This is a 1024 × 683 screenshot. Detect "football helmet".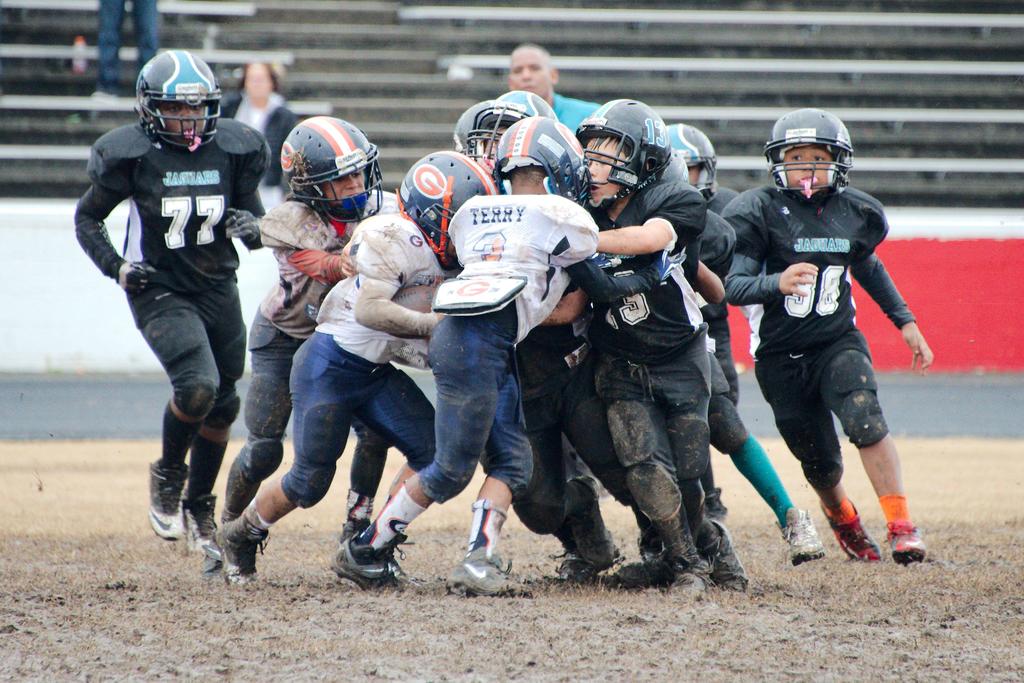
[499,92,557,125].
